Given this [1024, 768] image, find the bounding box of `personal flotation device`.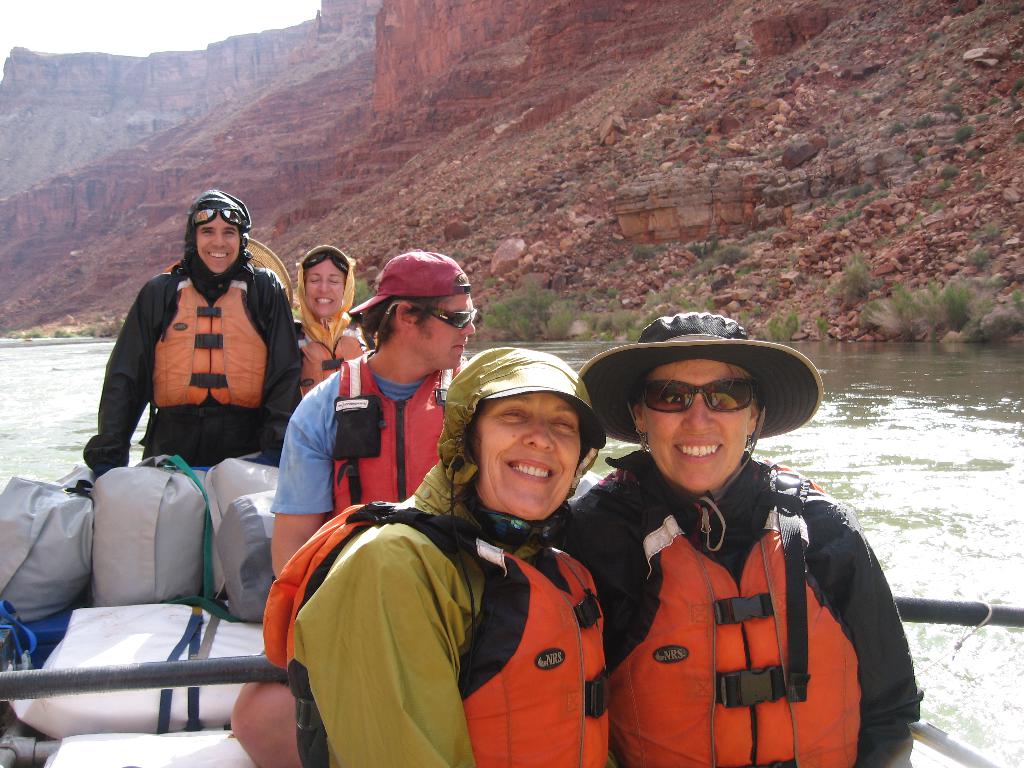
<region>324, 342, 464, 518</region>.
